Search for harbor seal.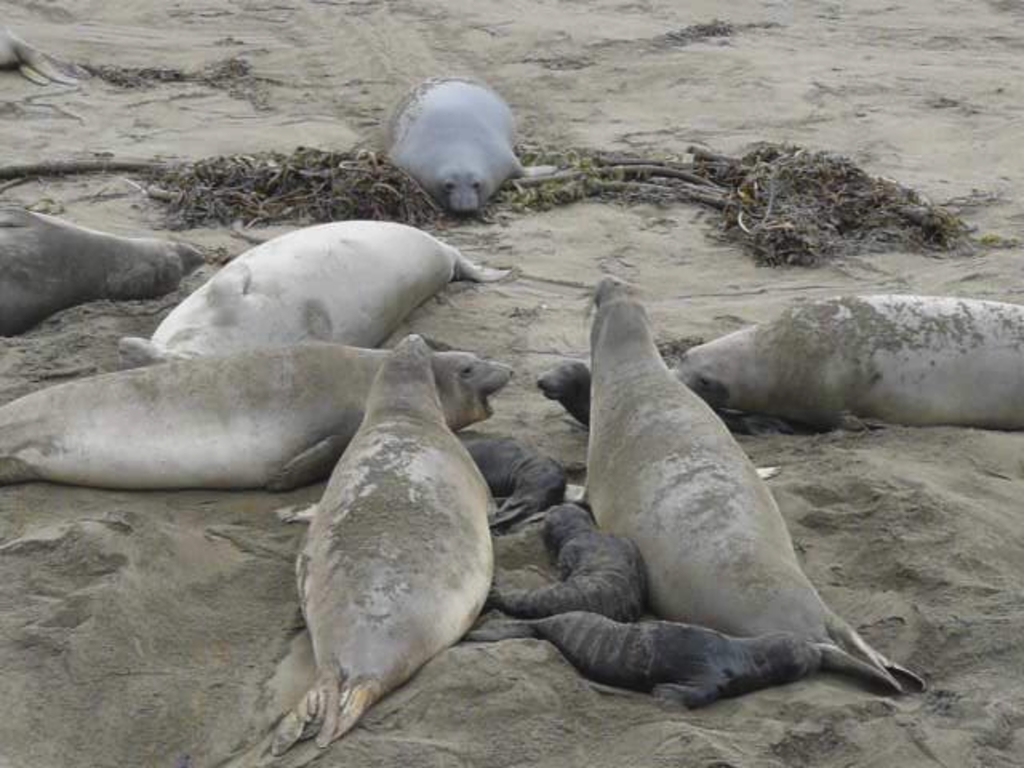
Found at {"x1": 462, "y1": 618, "x2": 829, "y2": 712}.
